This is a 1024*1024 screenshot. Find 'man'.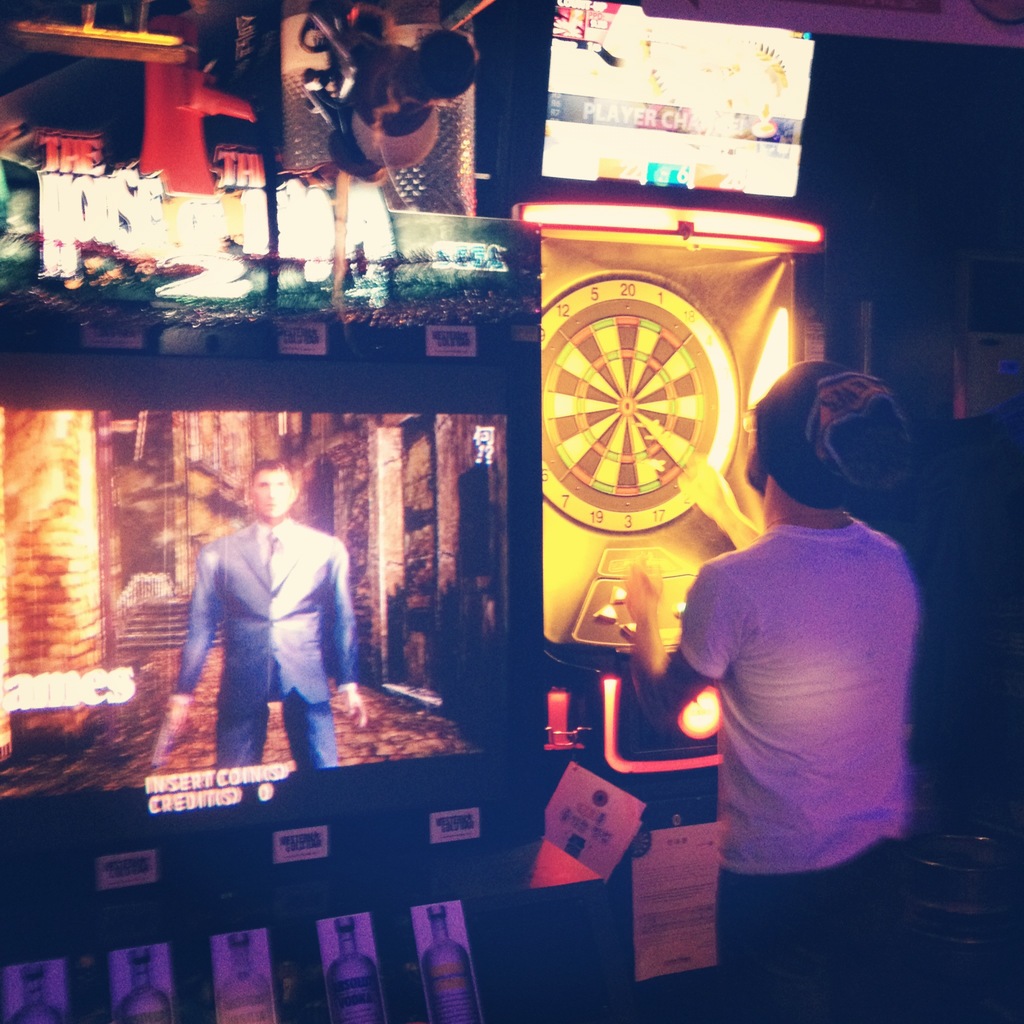
Bounding box: x1=161 y1=471 x2=366 y2=800.
